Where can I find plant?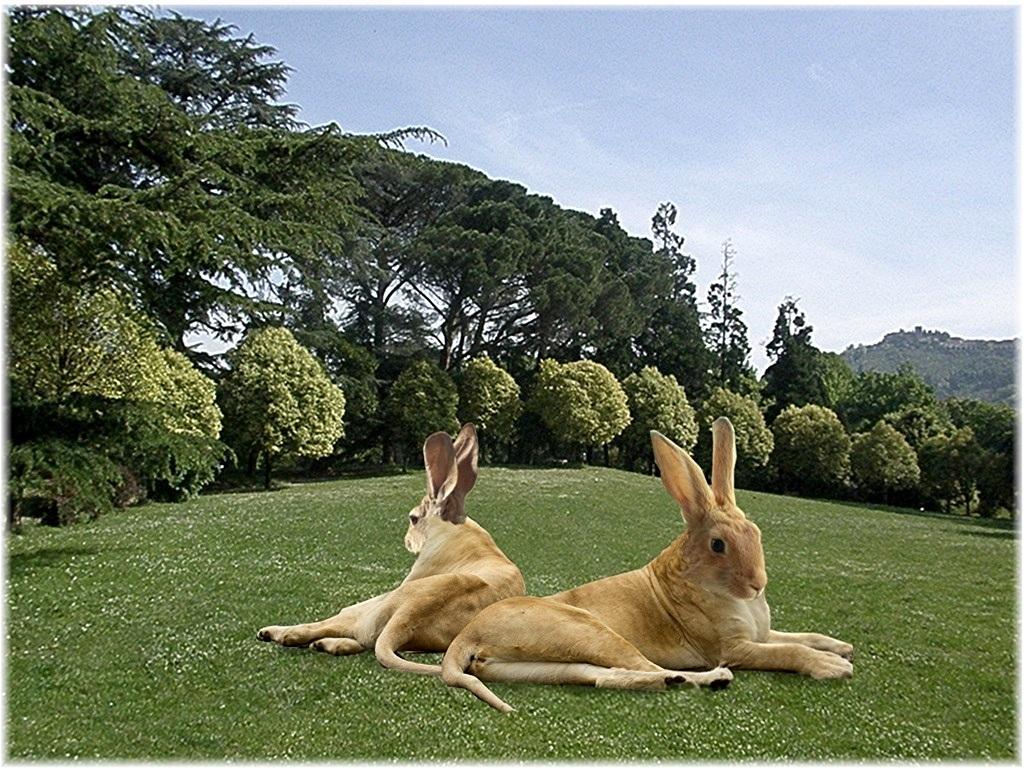
You can find it at <box>691,379,772,478</box>.
